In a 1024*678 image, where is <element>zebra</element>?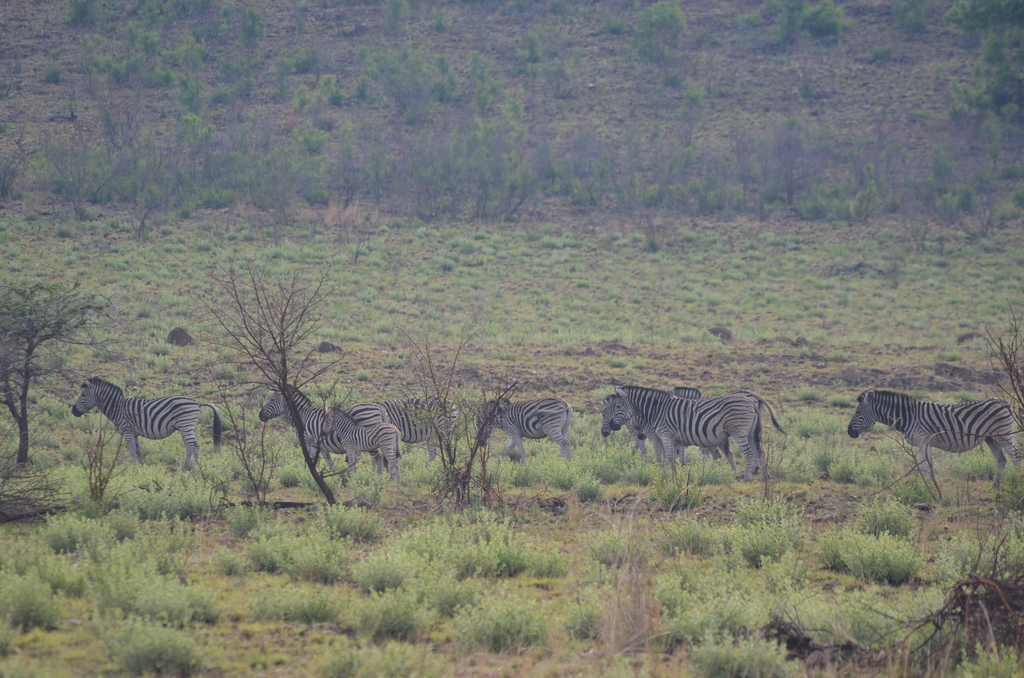
{"x1": 68, "y1": 375, "x2": 227, "y2": 475}.
